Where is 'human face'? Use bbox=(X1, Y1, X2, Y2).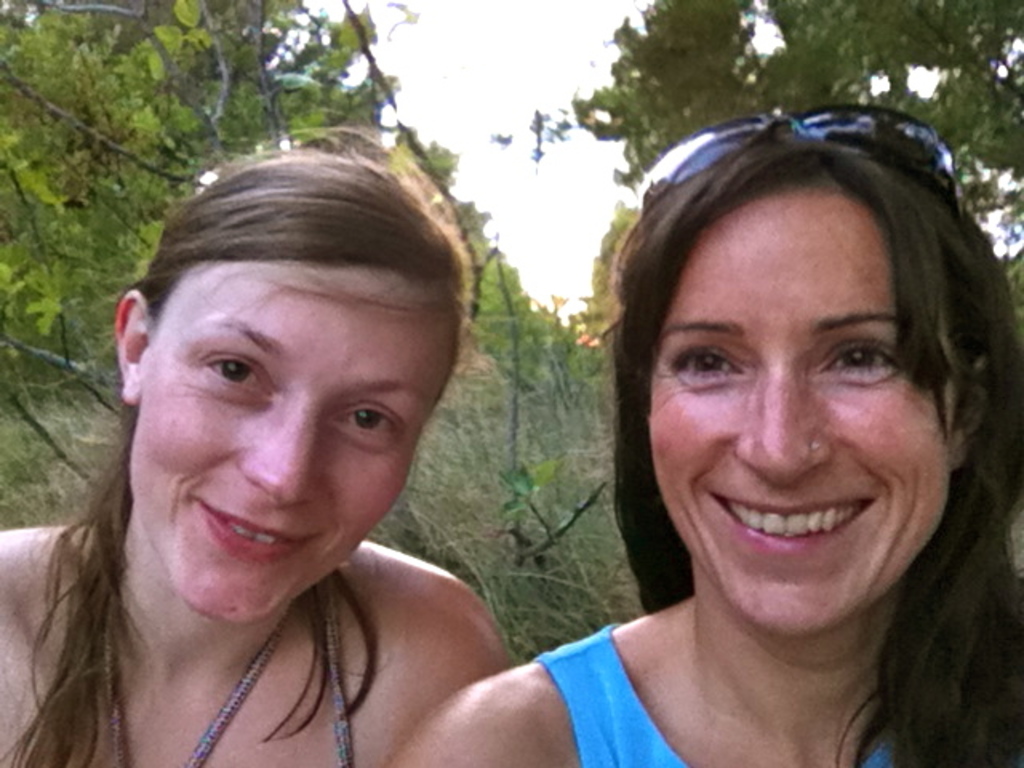
bbox=(648, 184, 947, 640).
